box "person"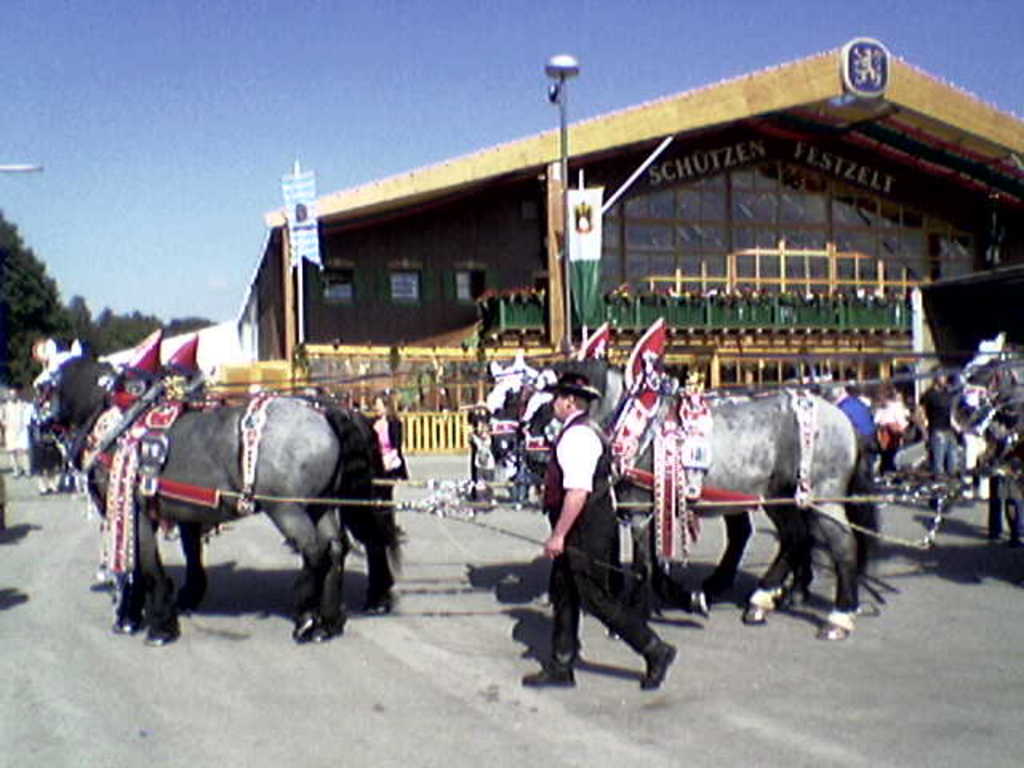
detection(523, 374, 678, 688)
